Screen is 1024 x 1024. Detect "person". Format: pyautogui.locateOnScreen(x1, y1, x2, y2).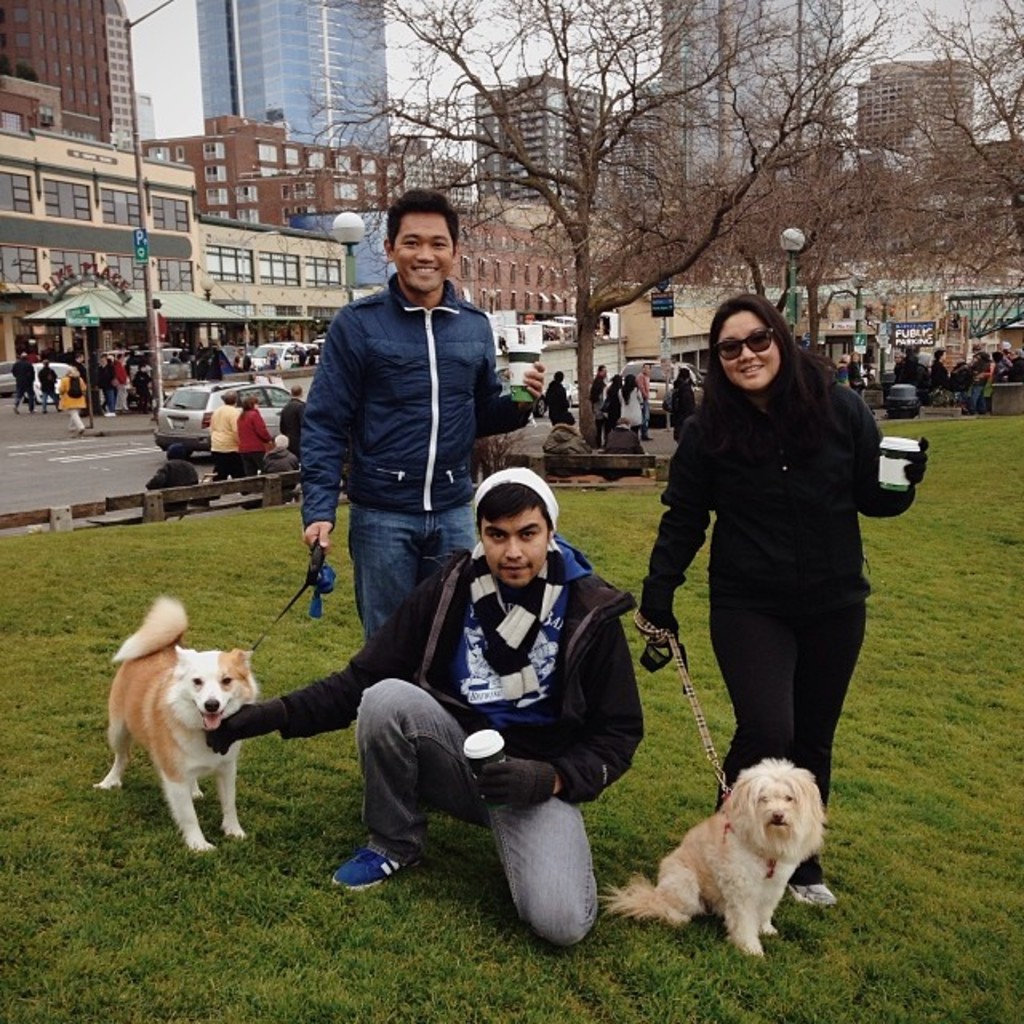
pyautogui.locateOnScreen(234, 384, 290, 458).
